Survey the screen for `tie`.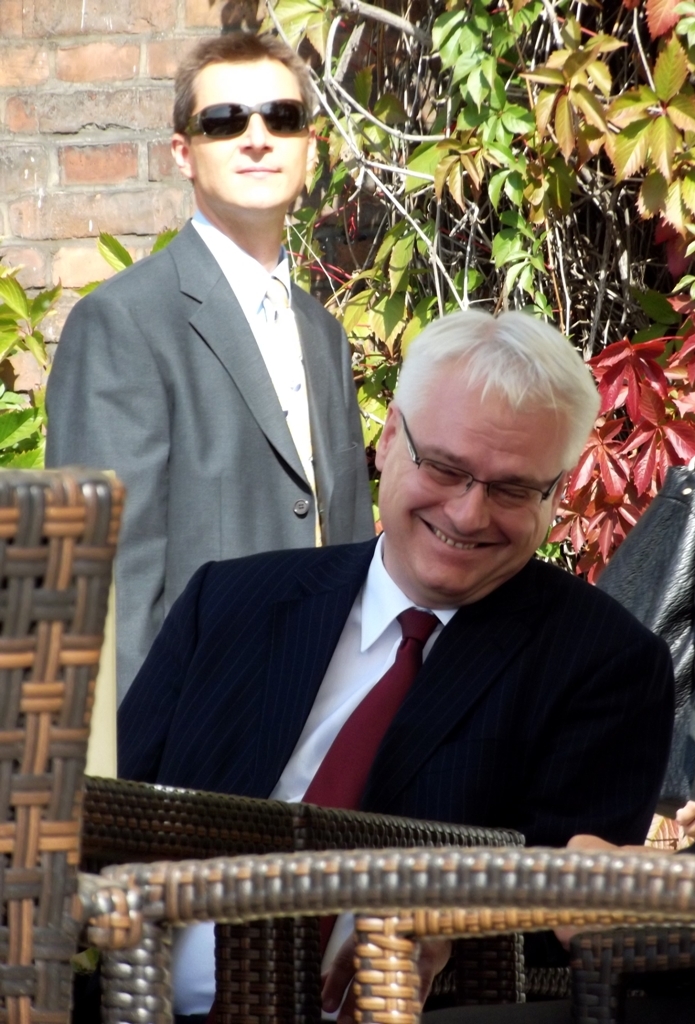
Survey found: [258, 272, 318, 481].
